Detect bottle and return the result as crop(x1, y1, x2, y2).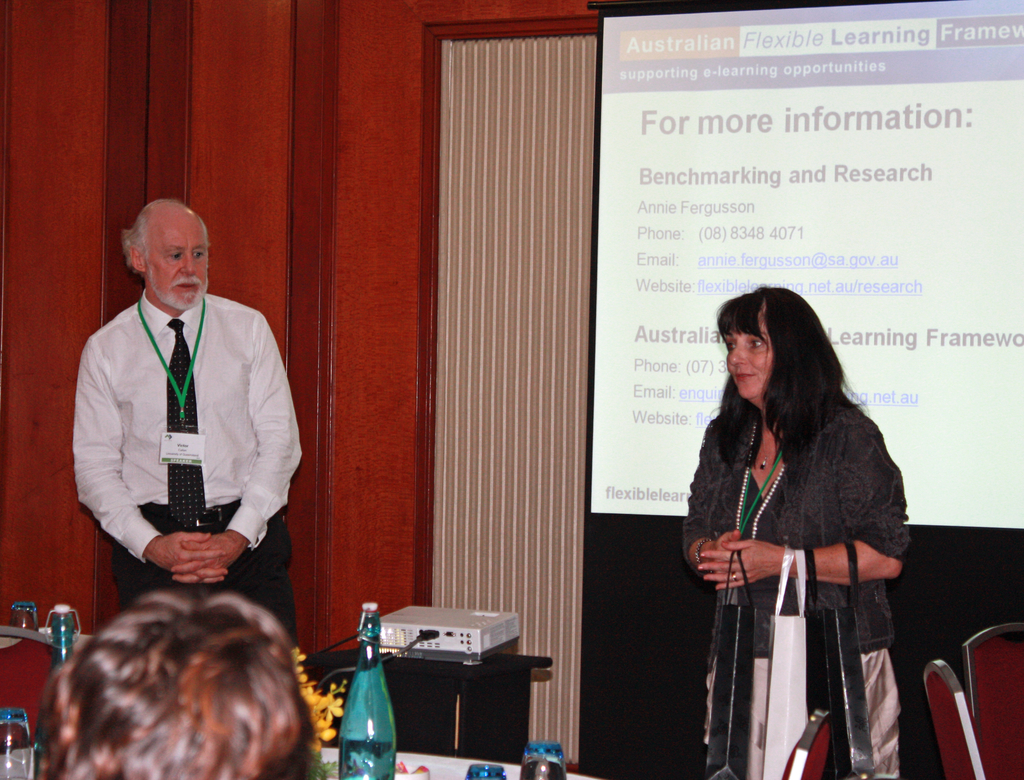
crop(336, 607, 396, 779).
